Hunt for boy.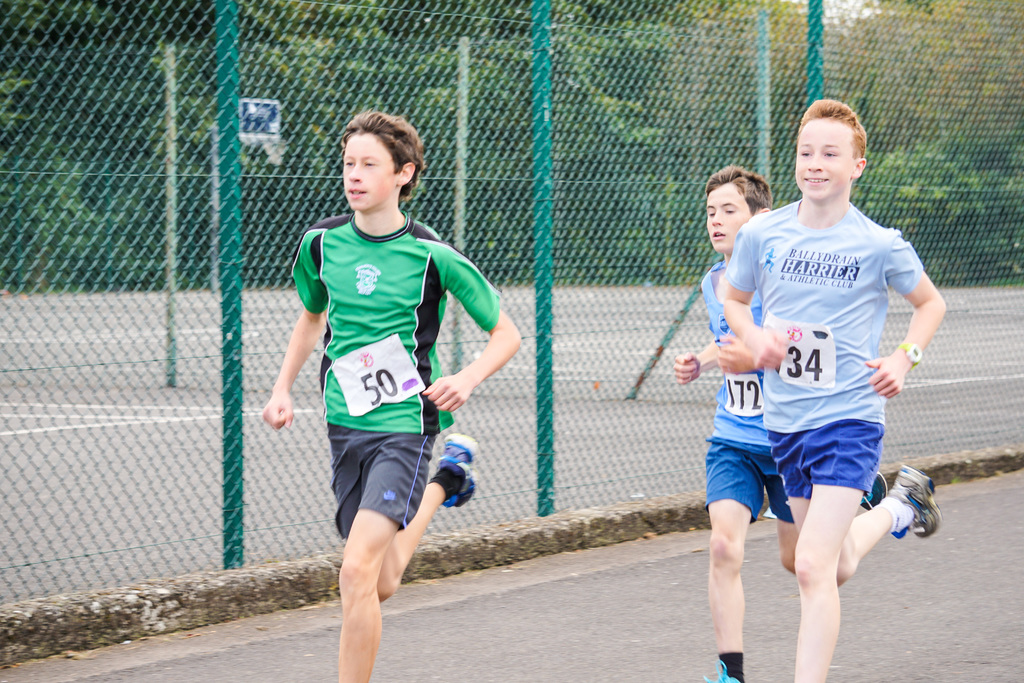
Hunted down at 659:158:778:682.
